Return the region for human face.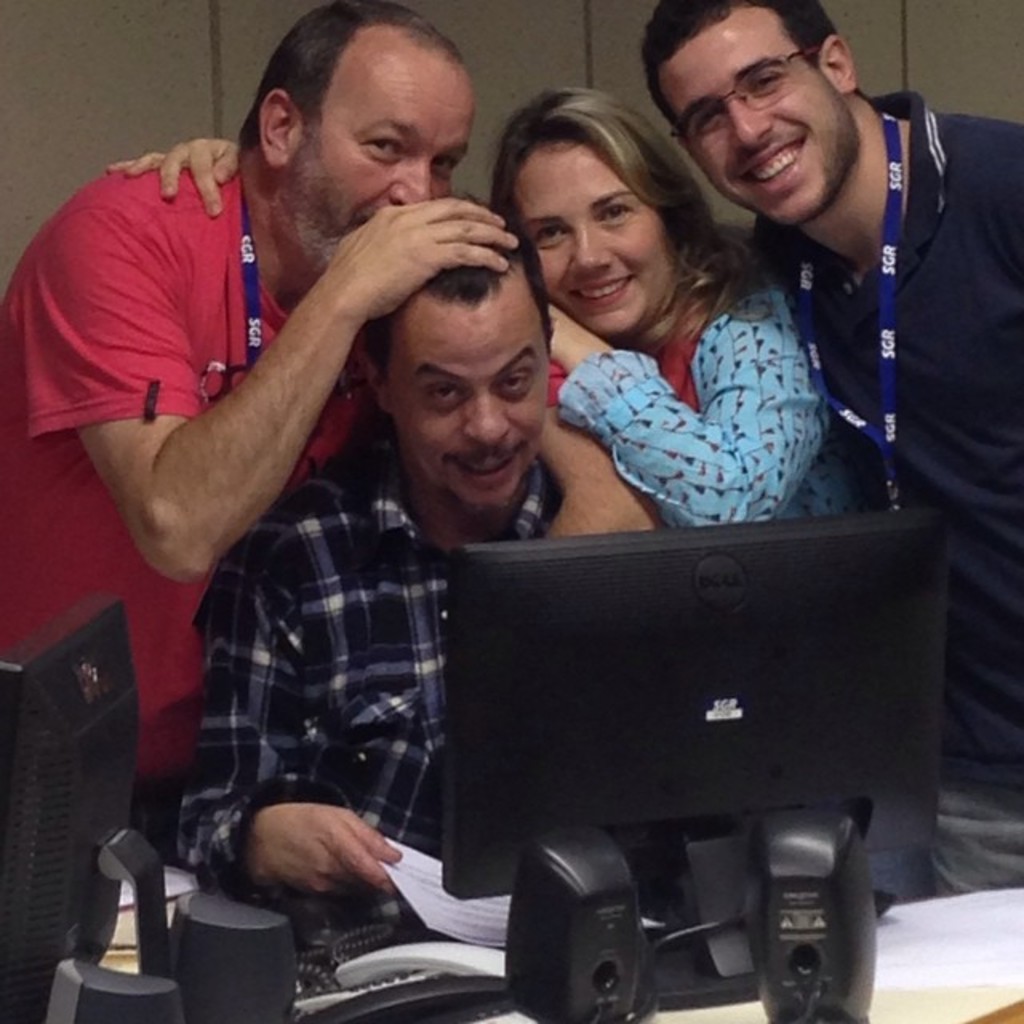
Rect(653, 3, 861, 229).
